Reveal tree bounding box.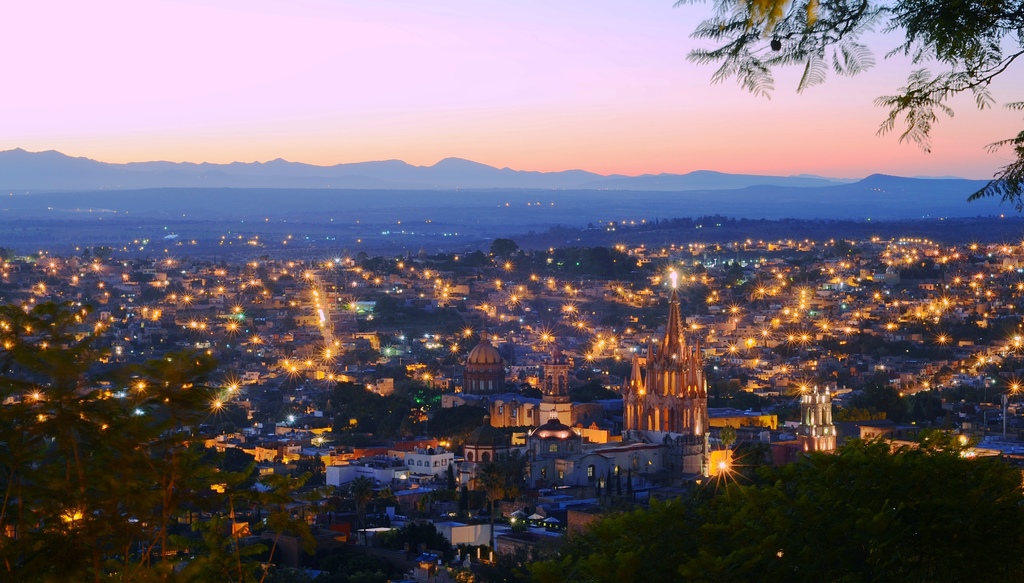
Revealed: (x1=361, y1=253, x2=385, y2=271).
